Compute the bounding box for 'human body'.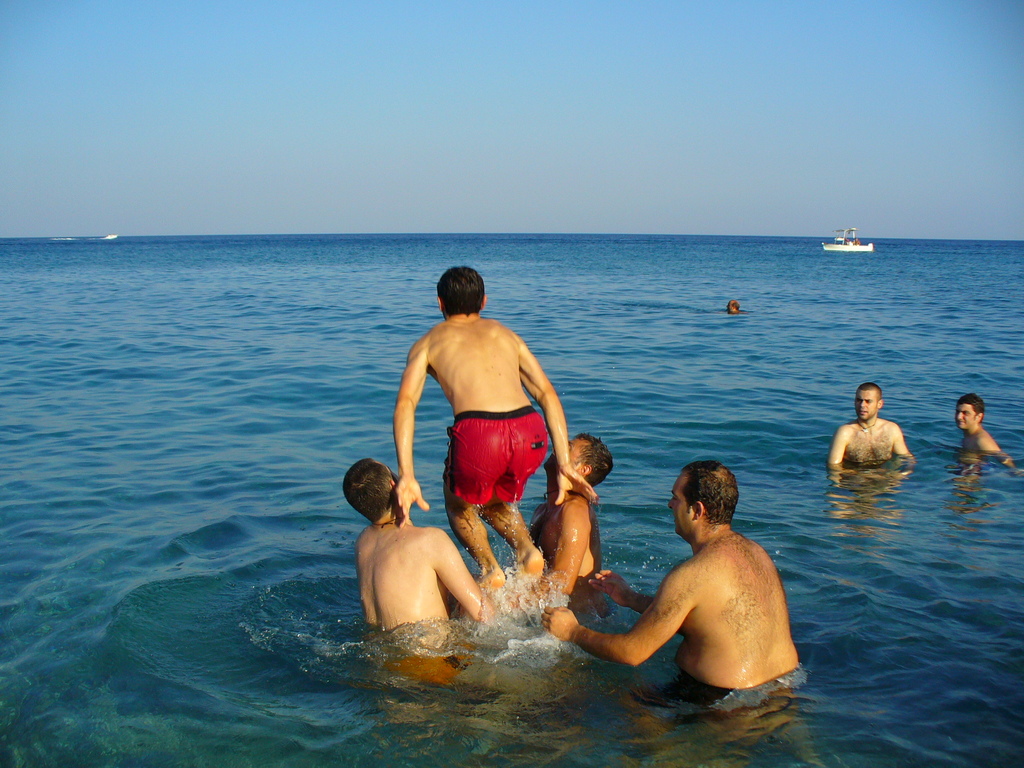
342 457 483 628.
